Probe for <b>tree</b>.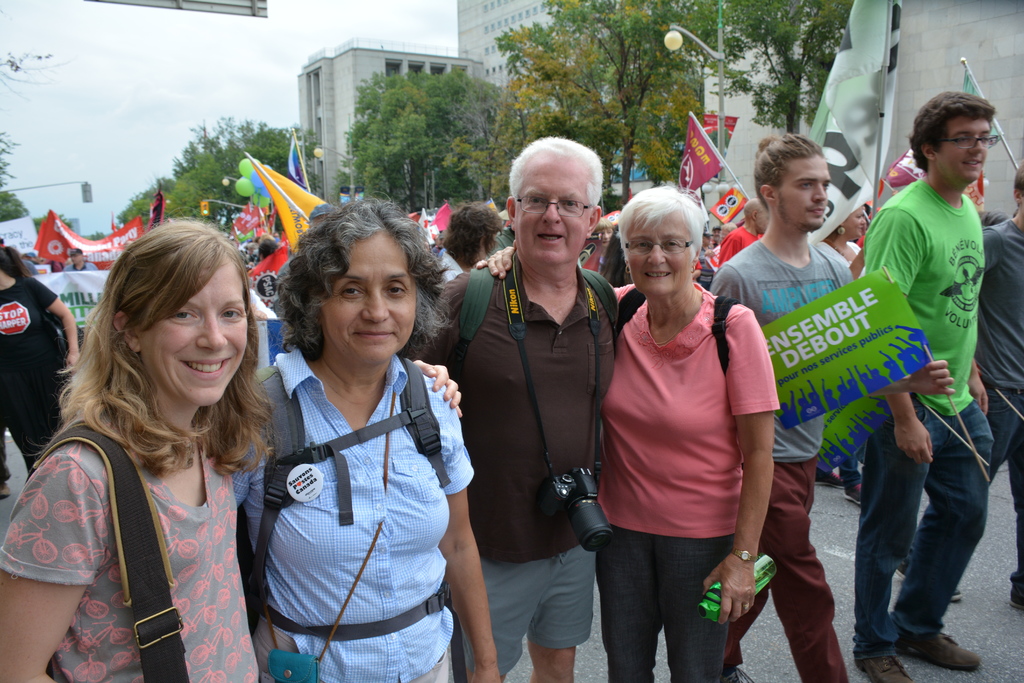
Probe result: 340, 65, 479, 226.
